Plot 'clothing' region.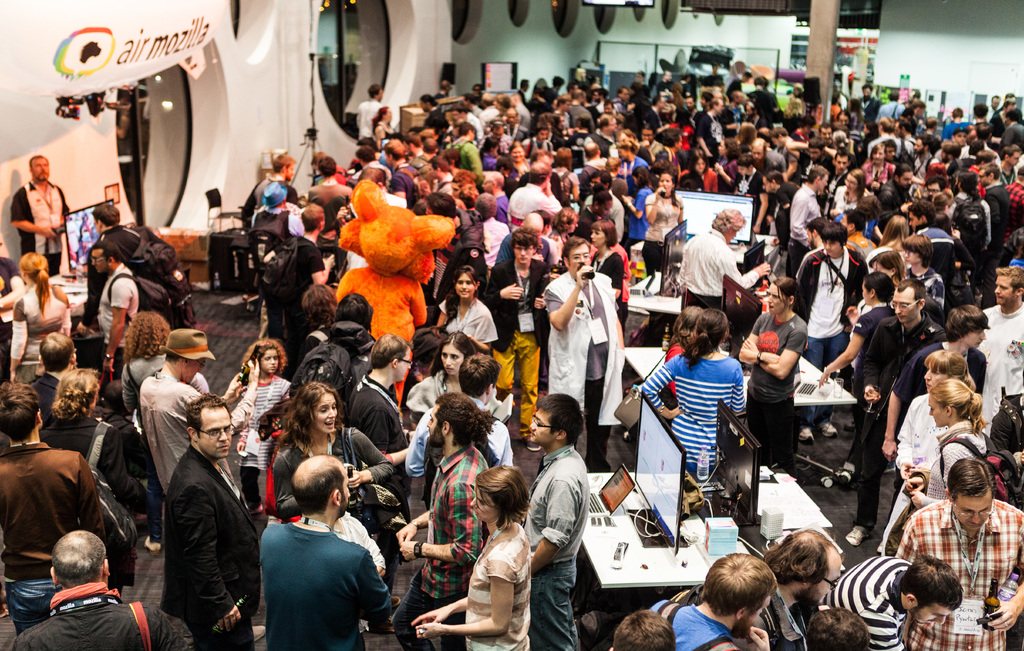
Plotted at BBox(830, 552, 911, 647).
